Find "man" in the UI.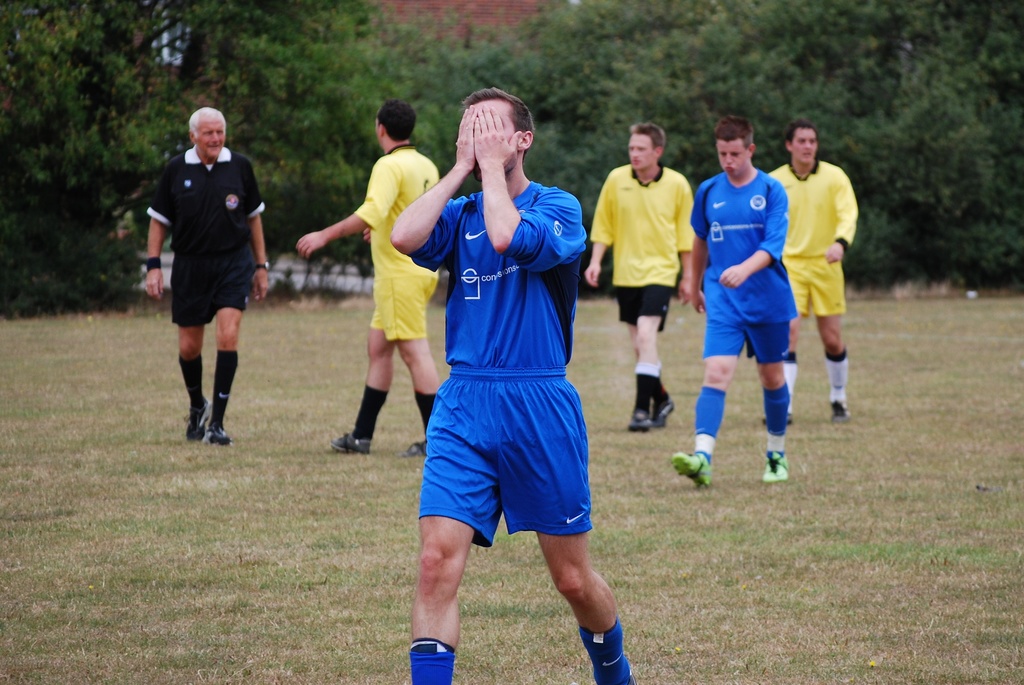
UI element at crop(138, 115, 269, 453).
